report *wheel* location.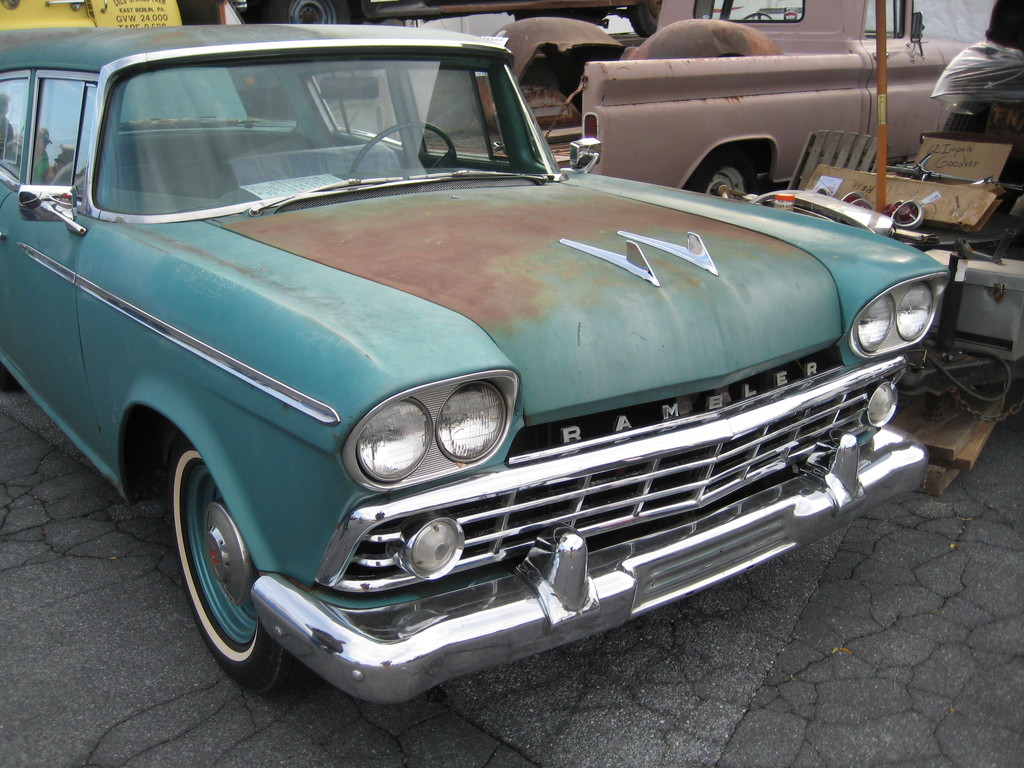
Report: (x1=161, y1=431, x2=309, y2=709).
